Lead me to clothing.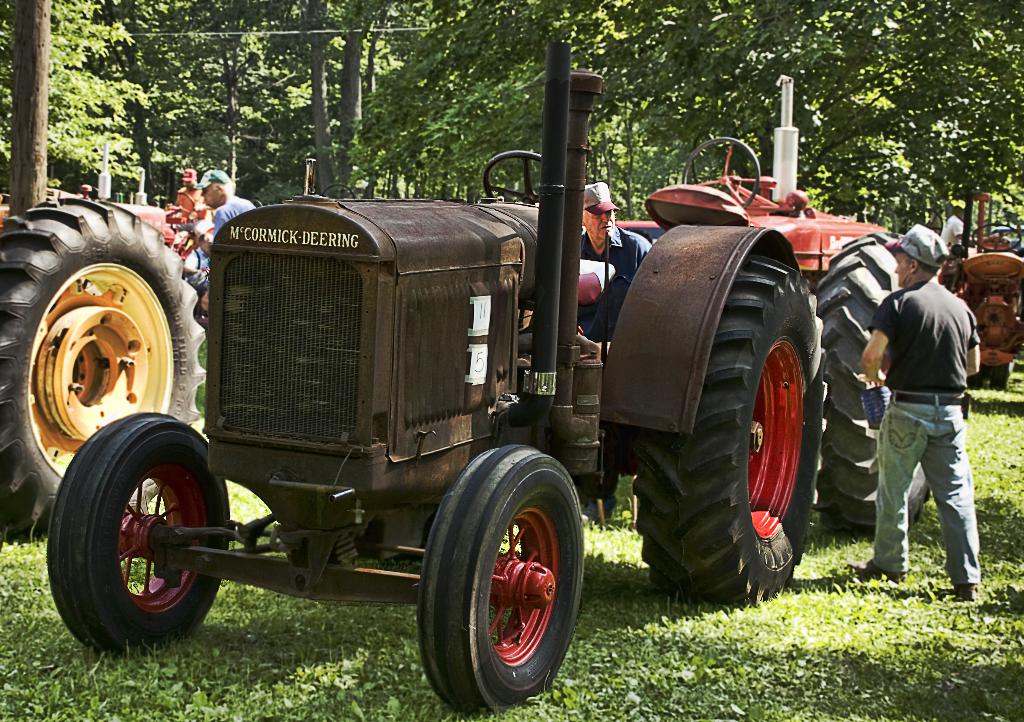
Lead to crop(216, 191, 262, 243).
